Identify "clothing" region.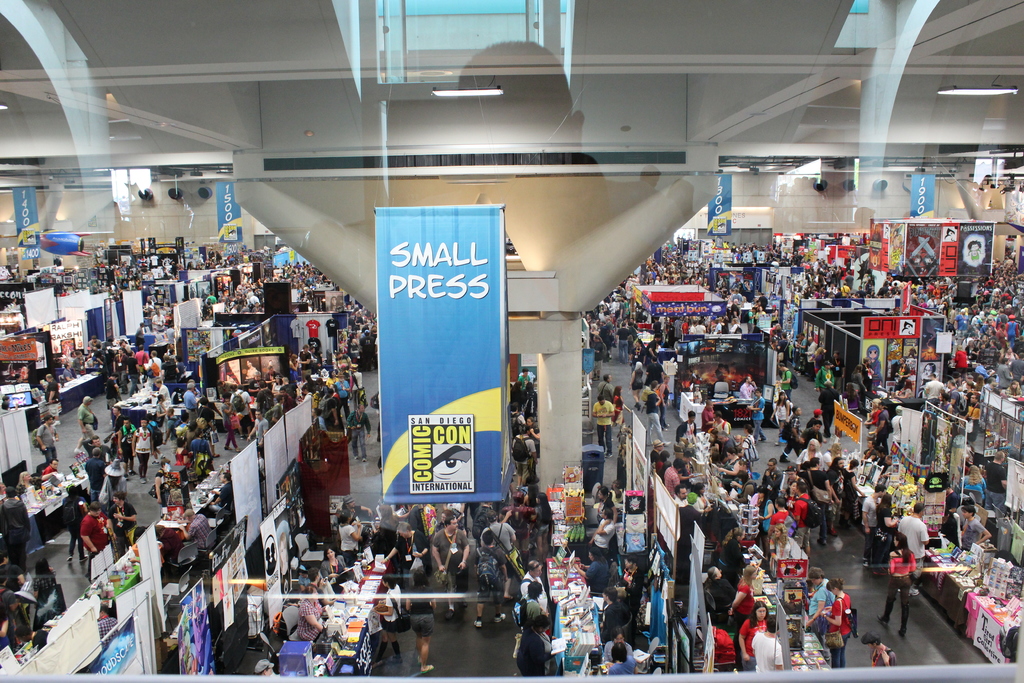
Region: pyautogui.locateOnScreen(869, 648, 895, 668).
